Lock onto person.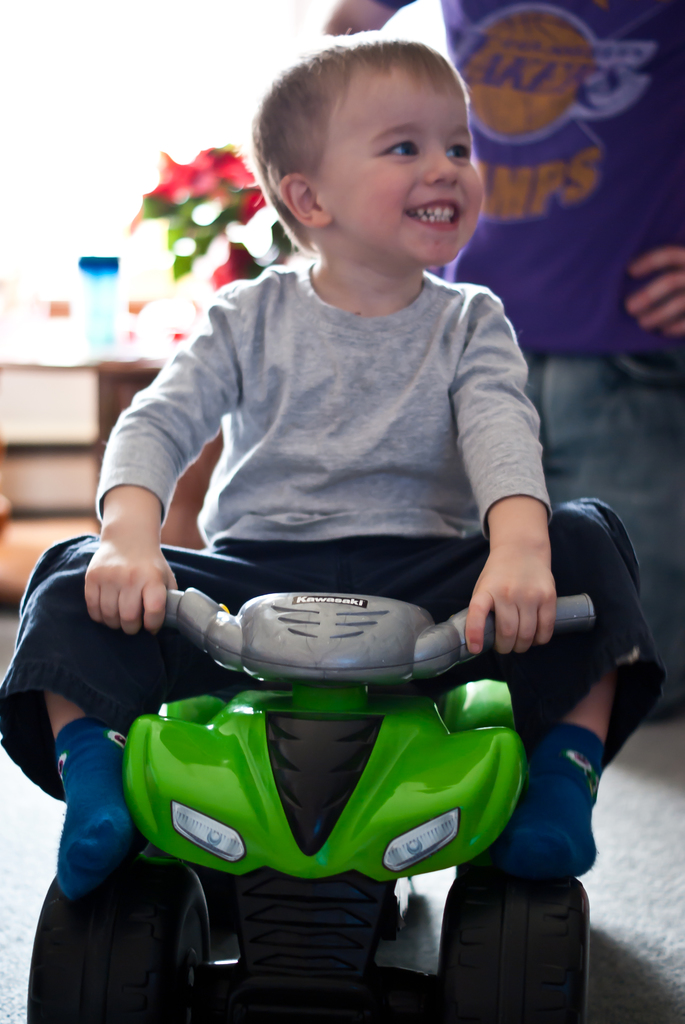
Locked: (0, 42, 664, 899).
